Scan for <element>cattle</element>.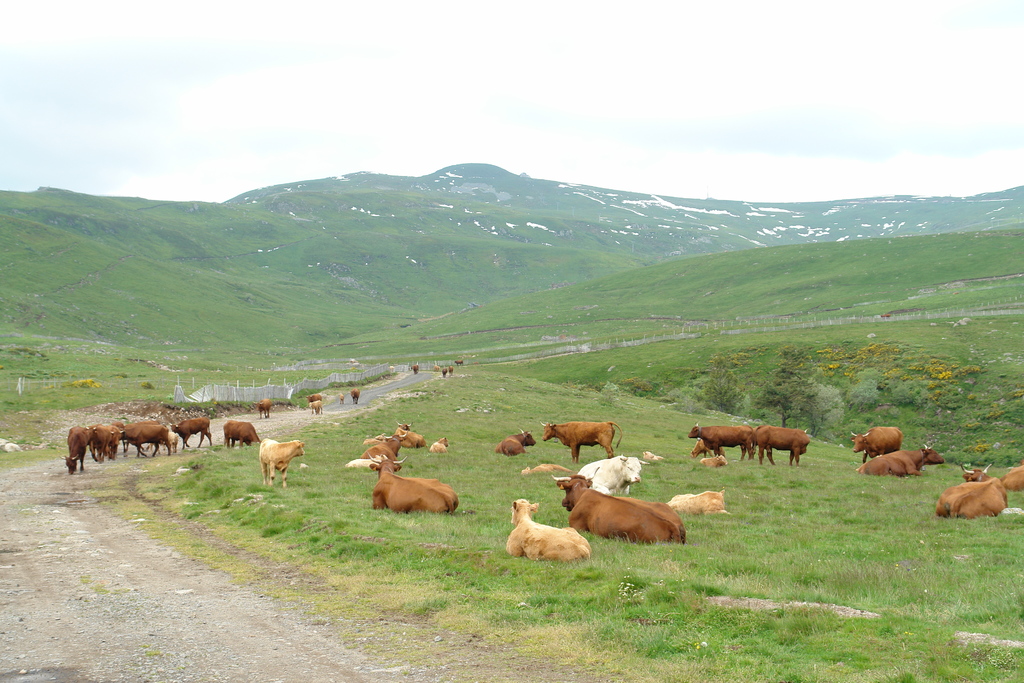
Scan result: detection(310, 399, 322, 413).
